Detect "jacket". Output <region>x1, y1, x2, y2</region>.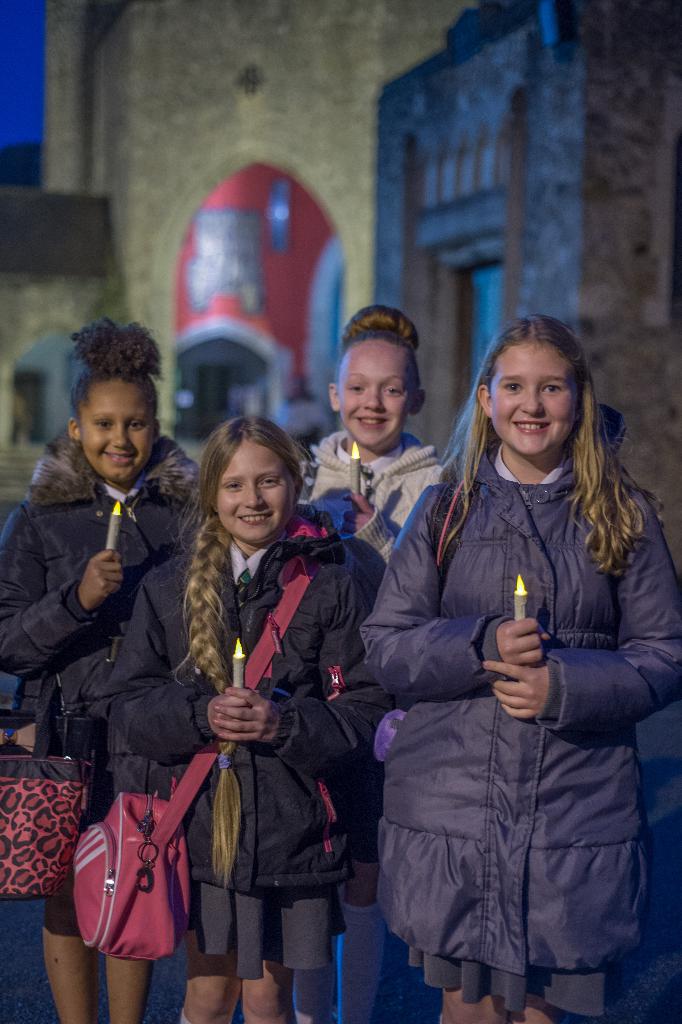
<region>360, 431, 681, 971</region>.
